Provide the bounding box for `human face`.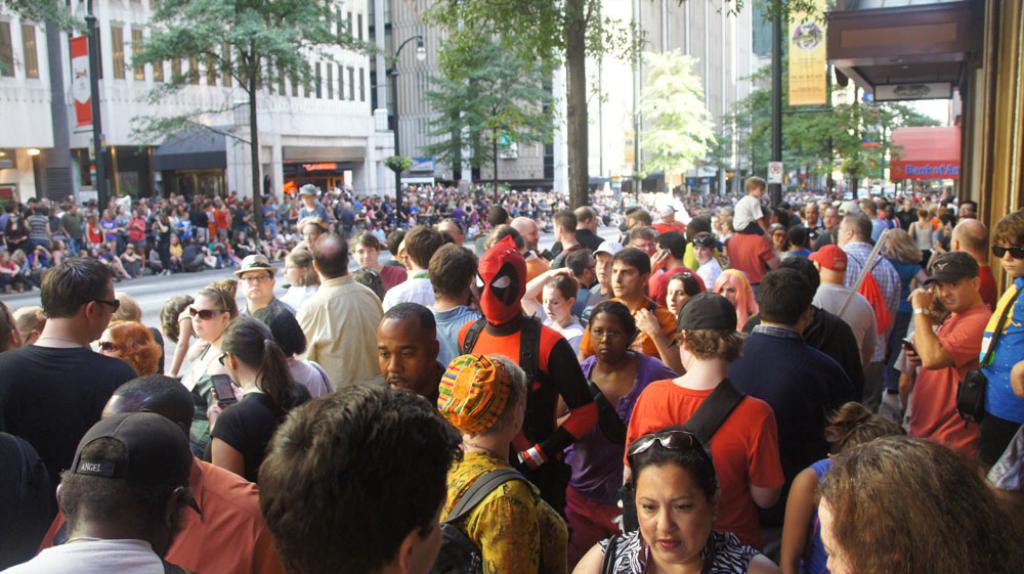
{"x1": 957, "y1": 203, "x2": 975, "y2": 217}.
